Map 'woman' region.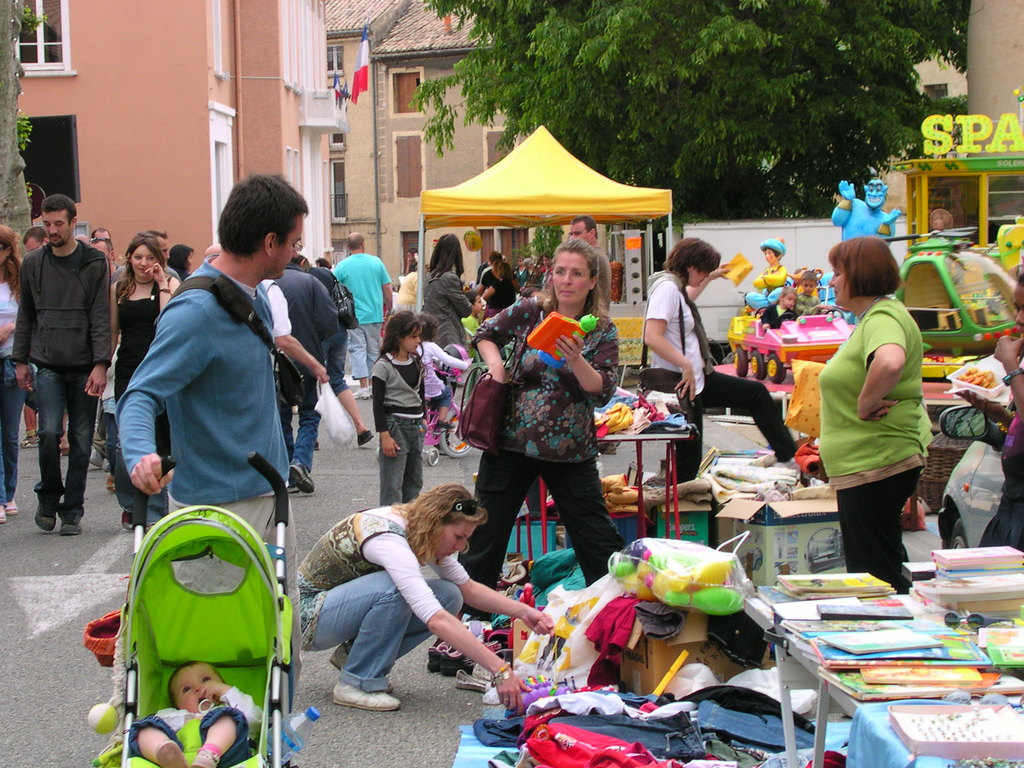
Mapped to rect(294, 482, 552, 720).
